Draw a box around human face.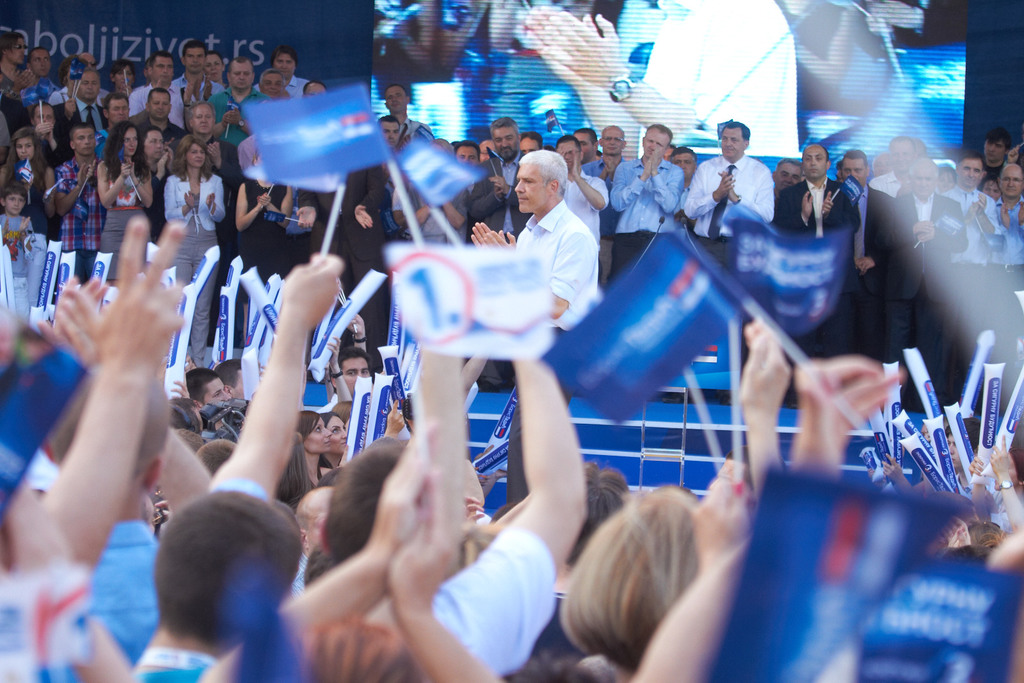
Rect(520, 140, 540, 154).
